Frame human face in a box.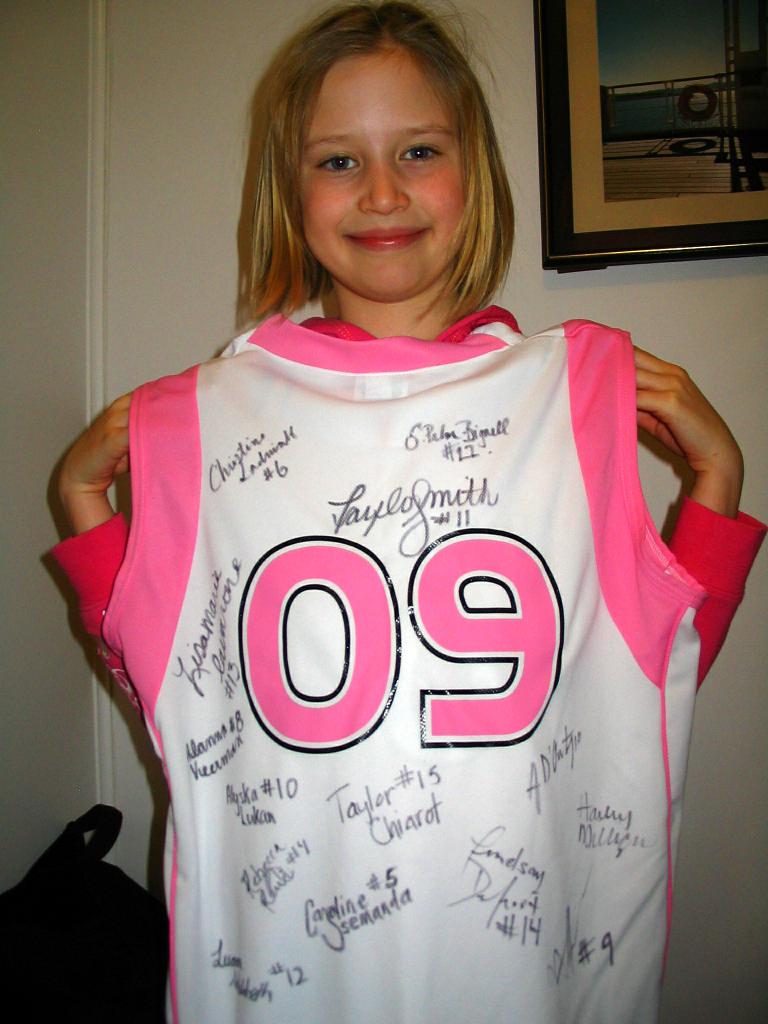
region(303, 50, 463, 297).
